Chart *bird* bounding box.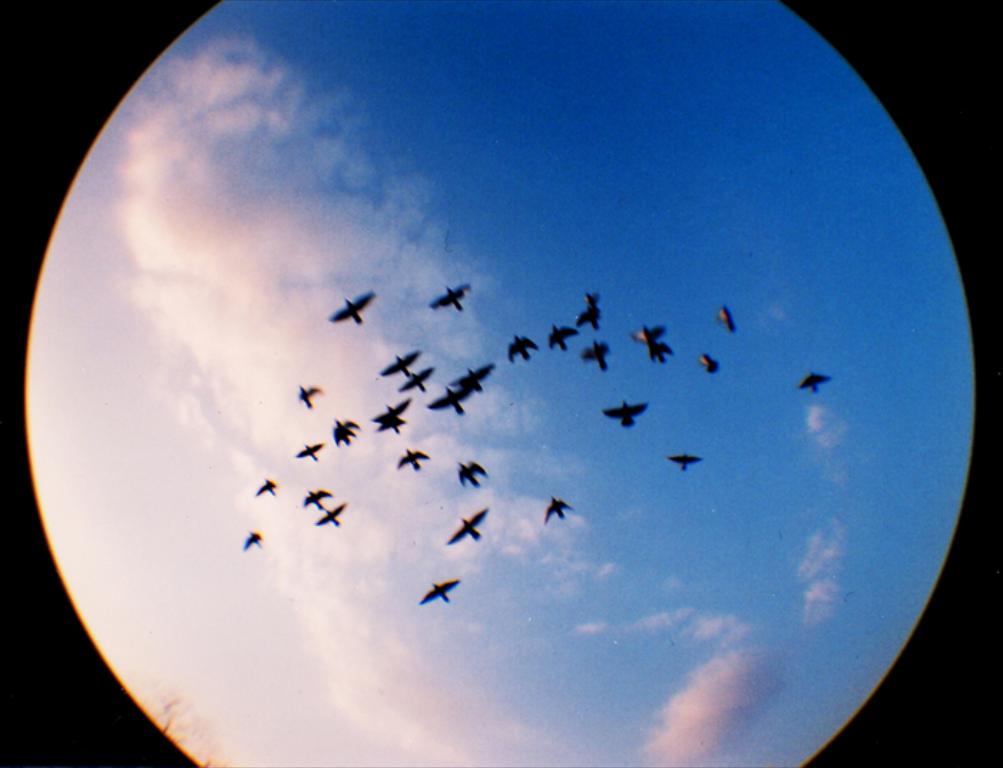
Charted: locate(327, 418, 367, 434).
